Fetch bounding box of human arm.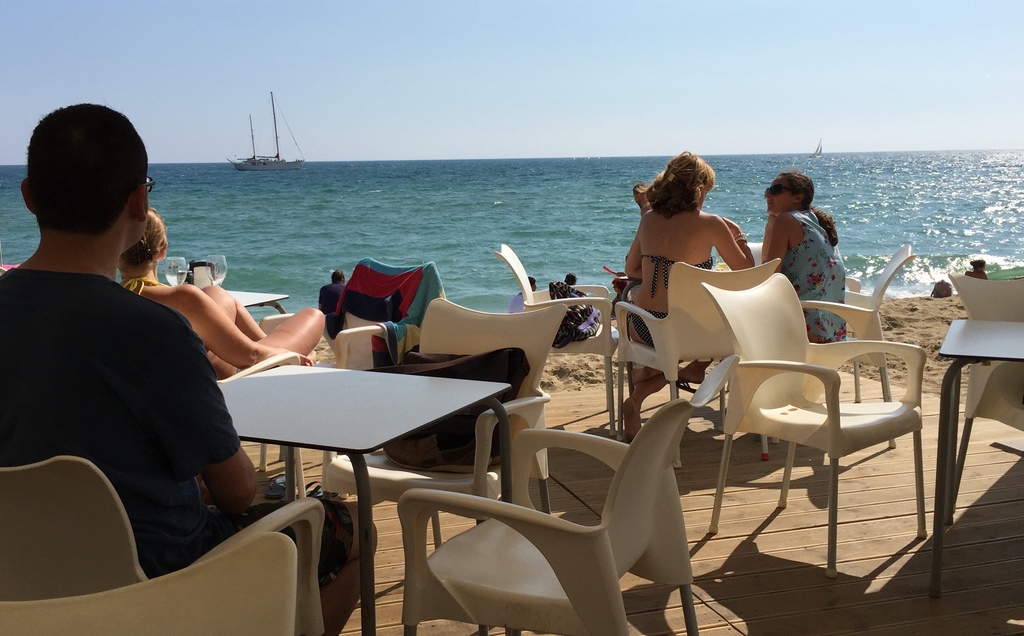
Bbox: l=312, t=277, r=324, b=313.
